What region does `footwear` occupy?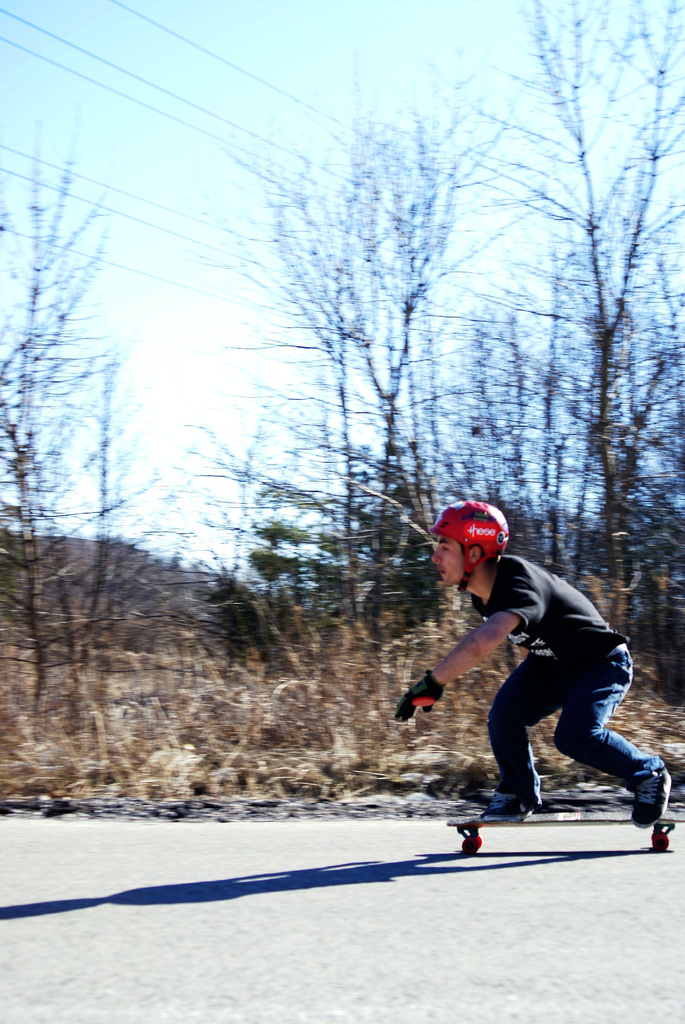
x1=627, y1=767, x2=674, y2=827.
